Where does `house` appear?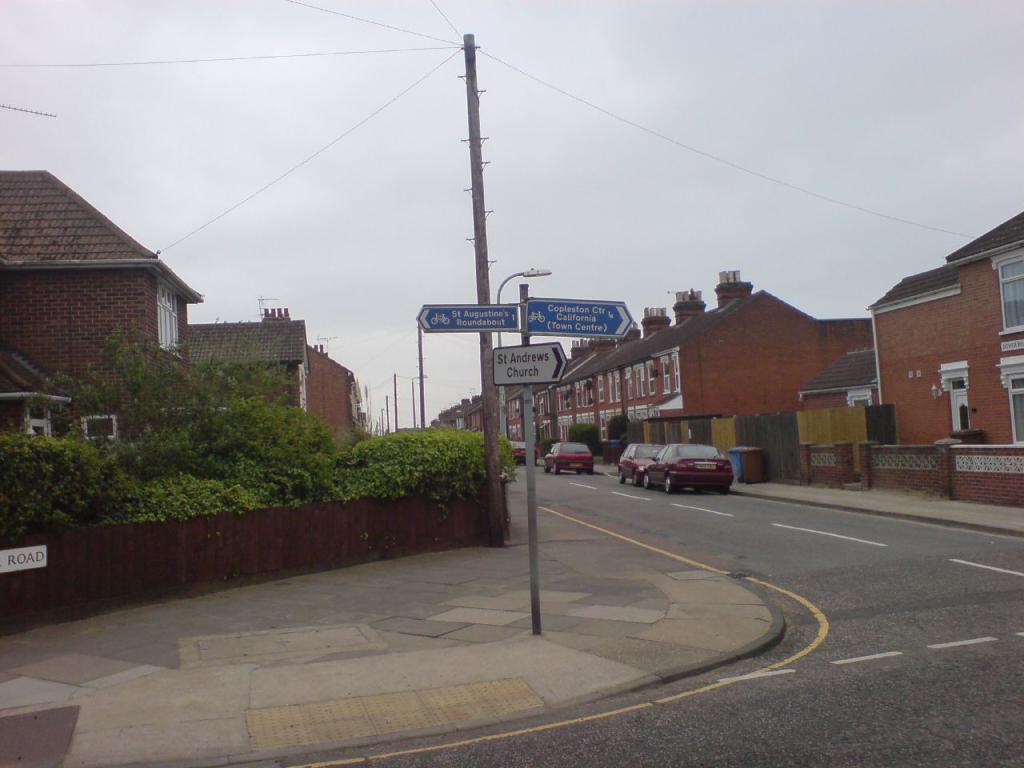
Appears at region(569, 370, 595, 444).
